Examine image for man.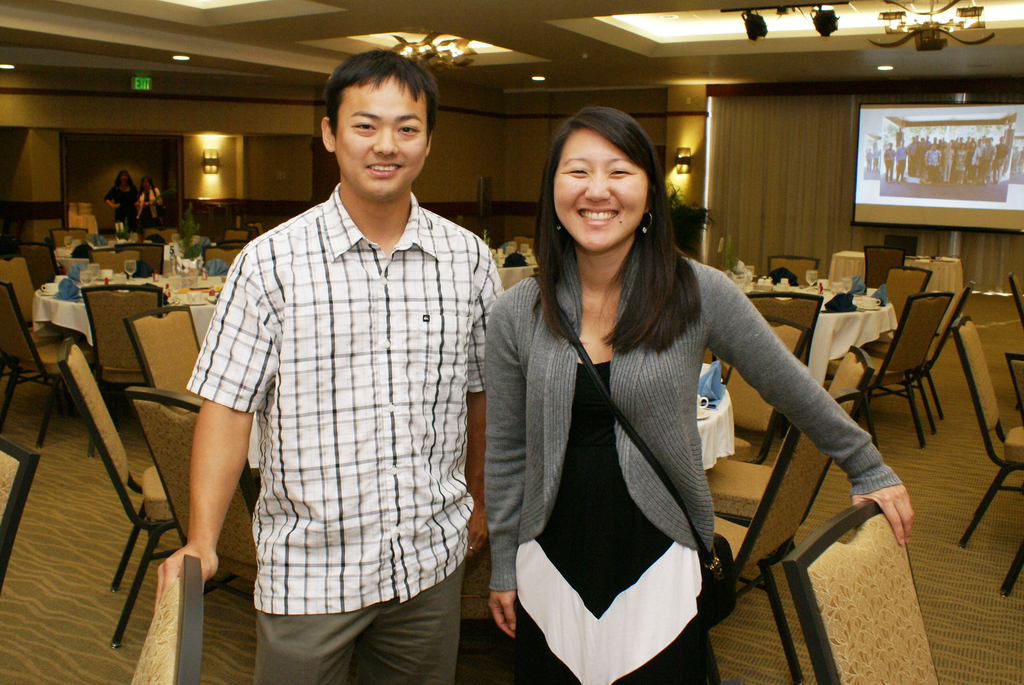
Examination result: <box>865,149,872,172</box>.
